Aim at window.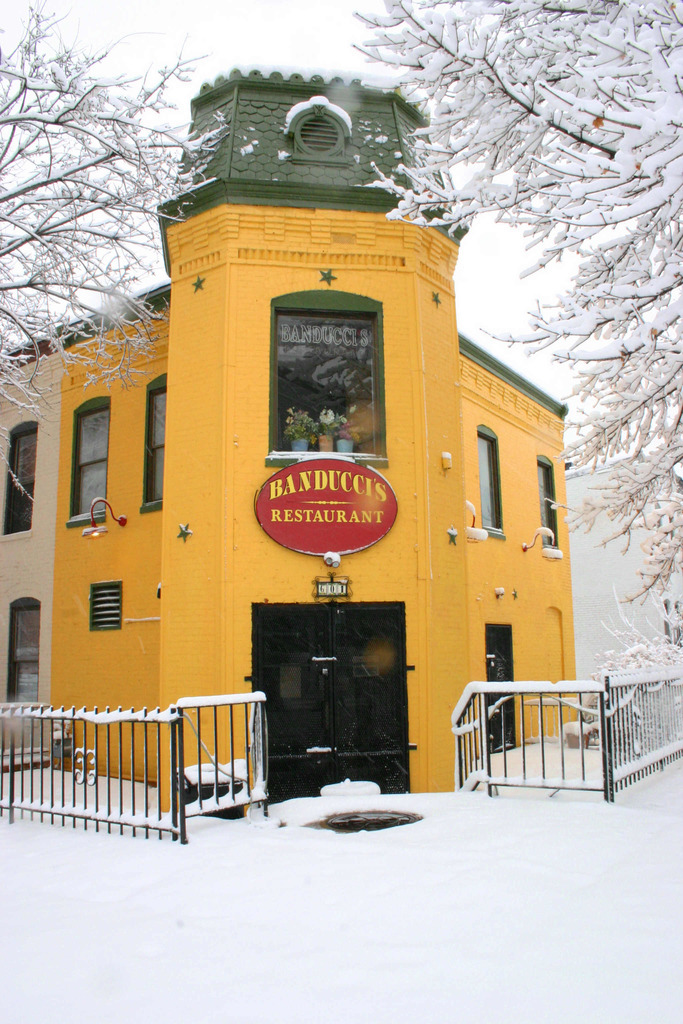
Aimed at (0,417,41,537).
